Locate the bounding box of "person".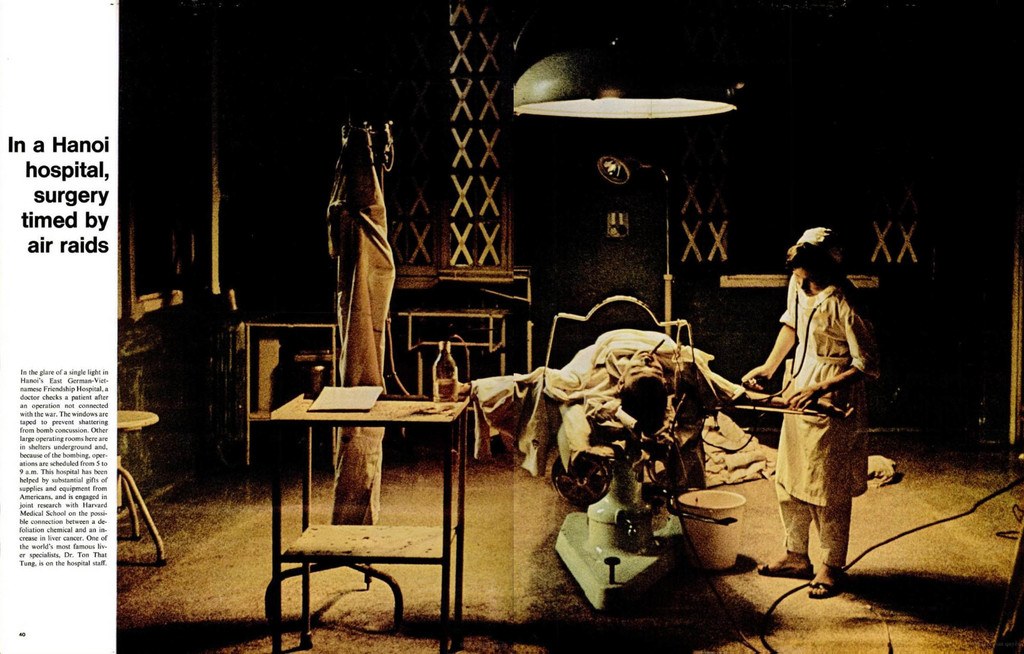
Bounding box: 460,325,854,420.
